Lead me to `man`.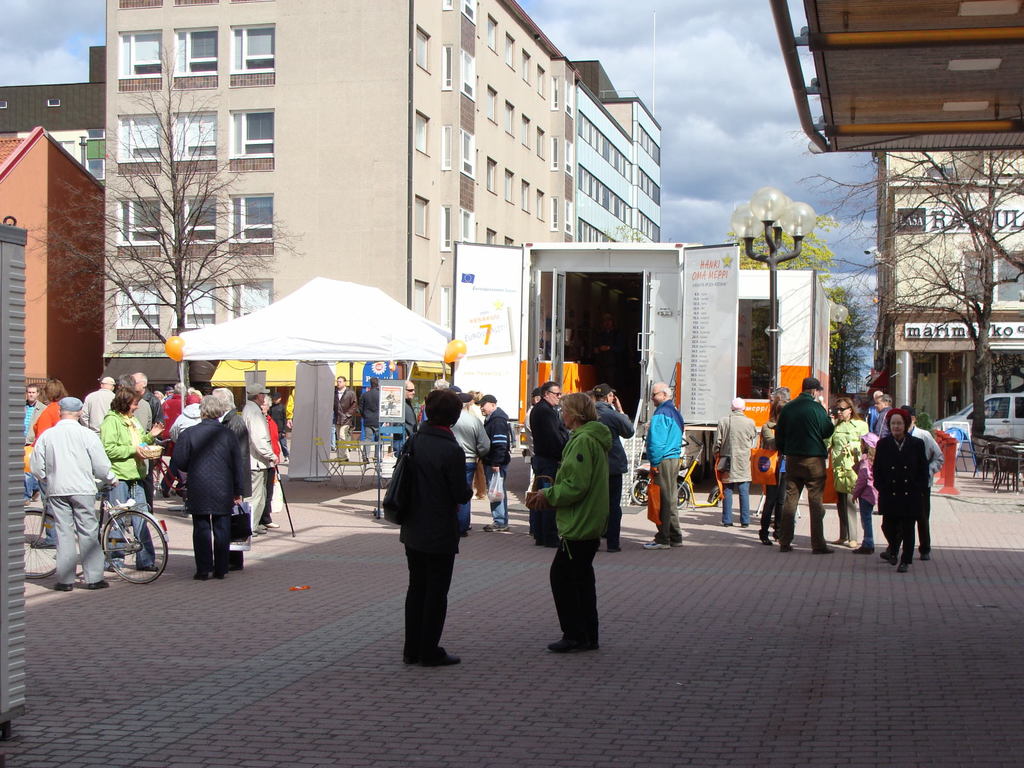
Lead to select_region(81, 374, 117, 437).
